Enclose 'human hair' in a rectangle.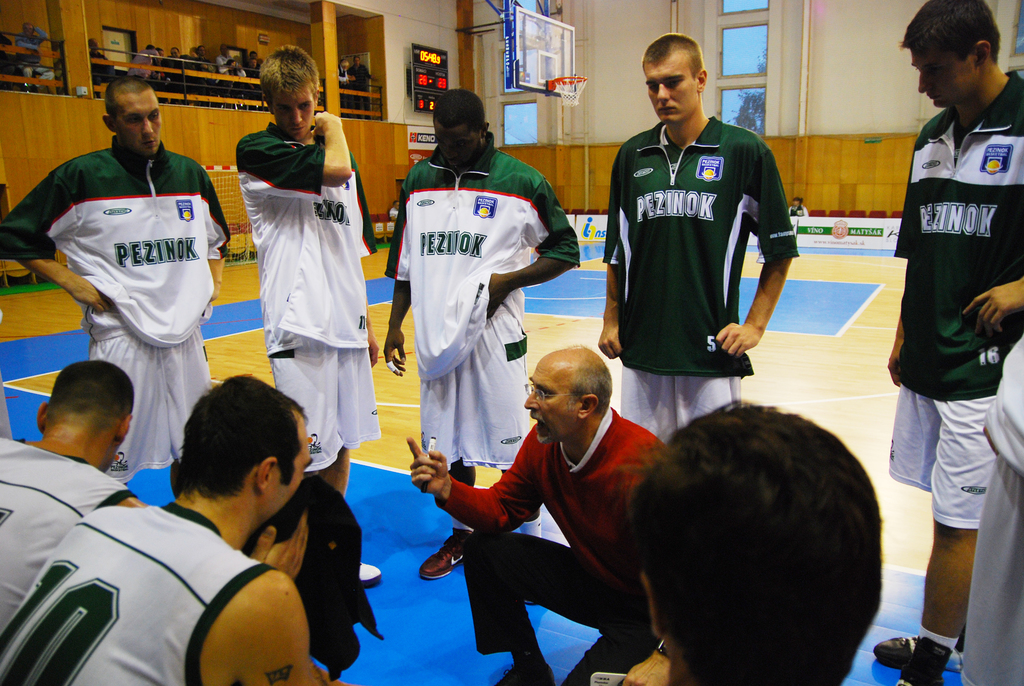
259/43/321/106.
